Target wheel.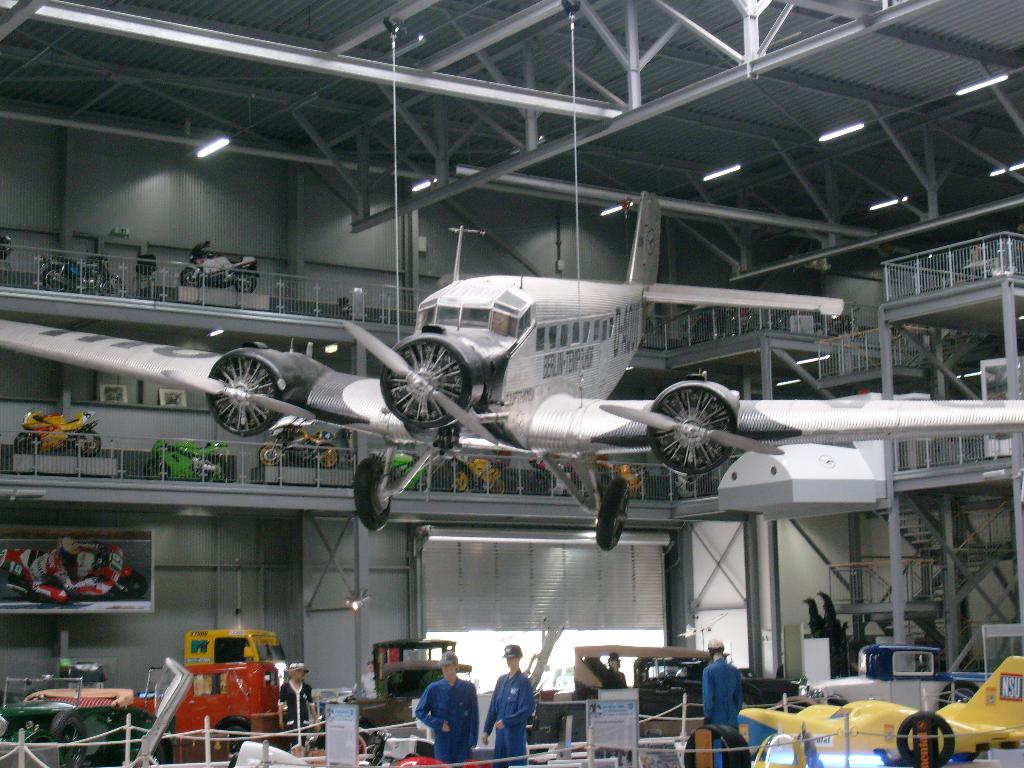
Target region: 209 716 255 757.
